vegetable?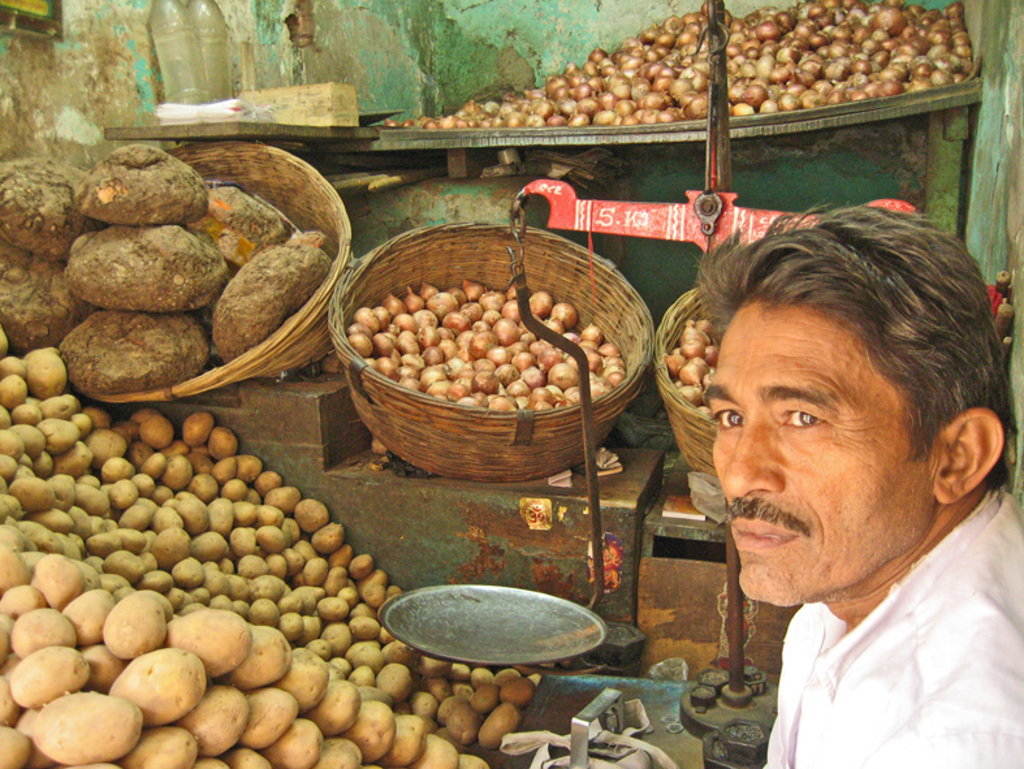
[x1=506, y1=380, x2=528, y2=393]
